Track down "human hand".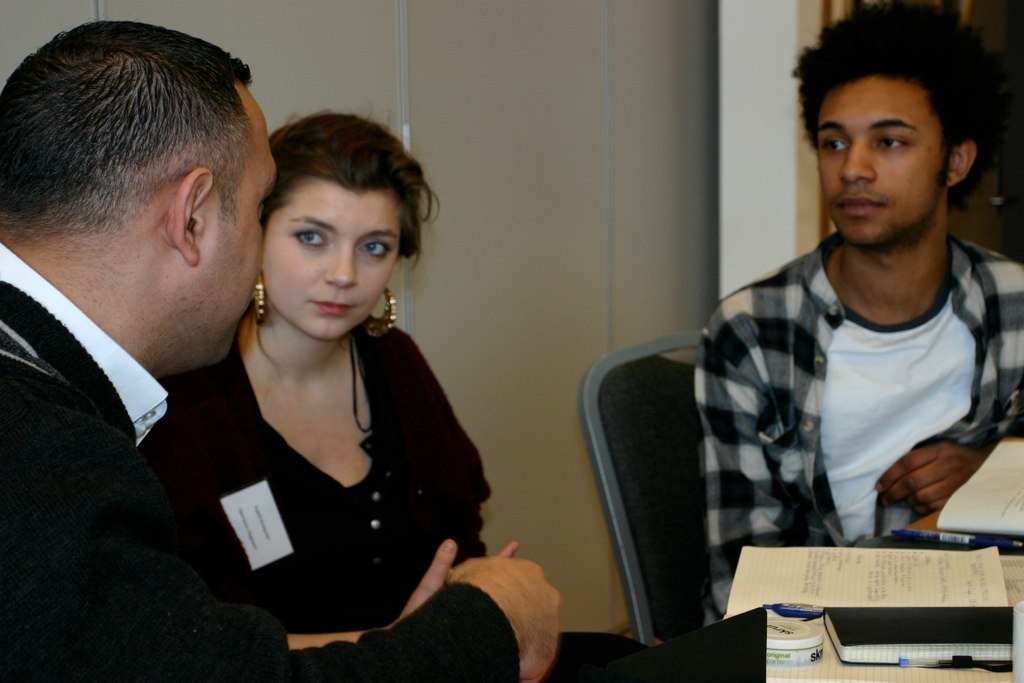
Tracked to region(891, 423, 981, 525).
